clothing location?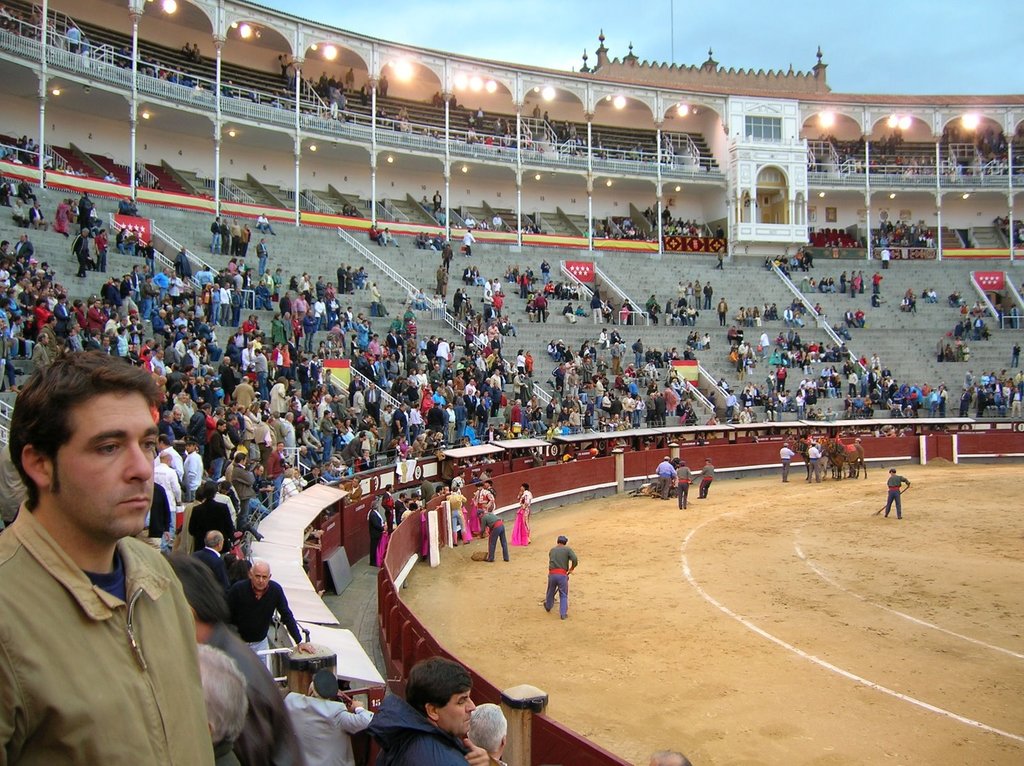
(x1=676, y1=465, x2=691, y2=502)
